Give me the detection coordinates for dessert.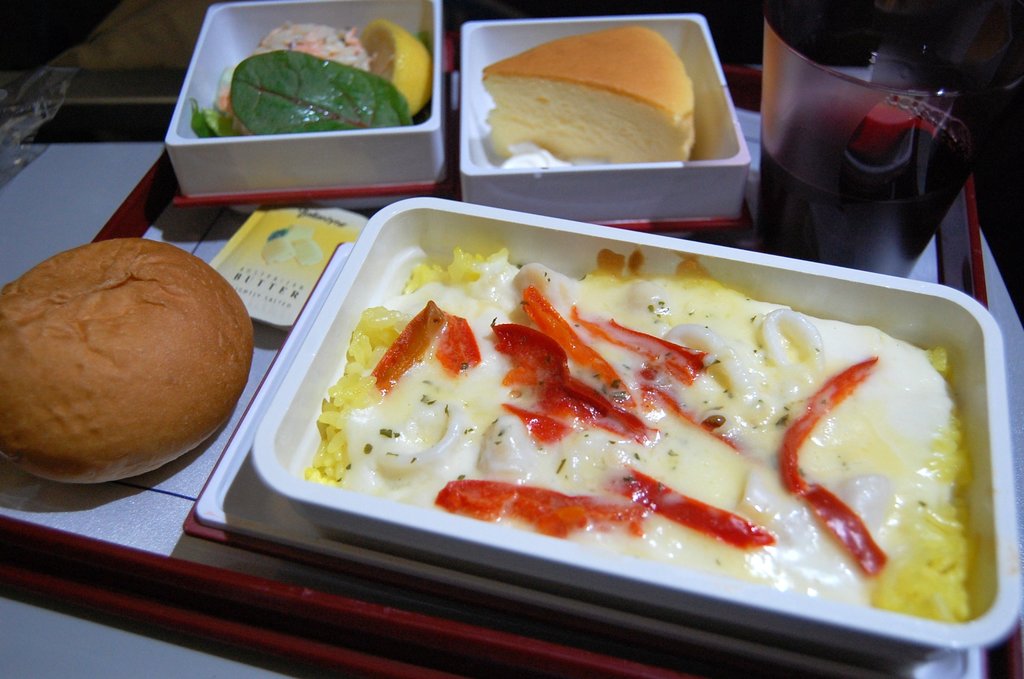
left=270, top=220, right=968, bottom=647.
